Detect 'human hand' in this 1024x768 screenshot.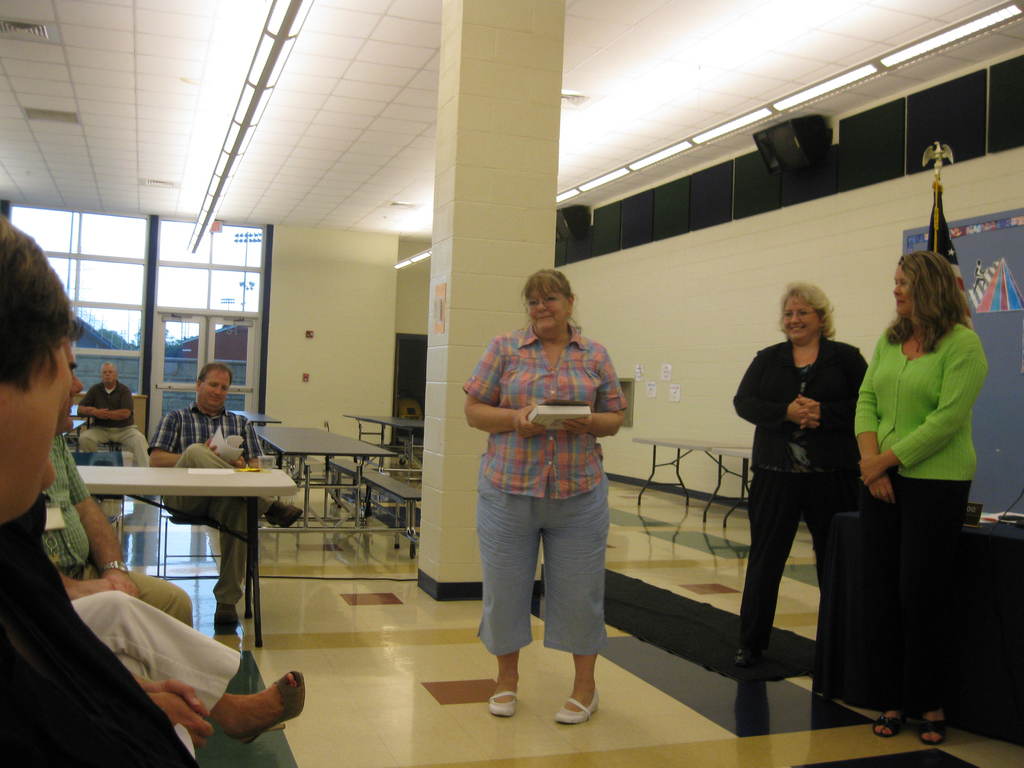
Detection: <bbox>788, 393, 822, 435</bbox>.
